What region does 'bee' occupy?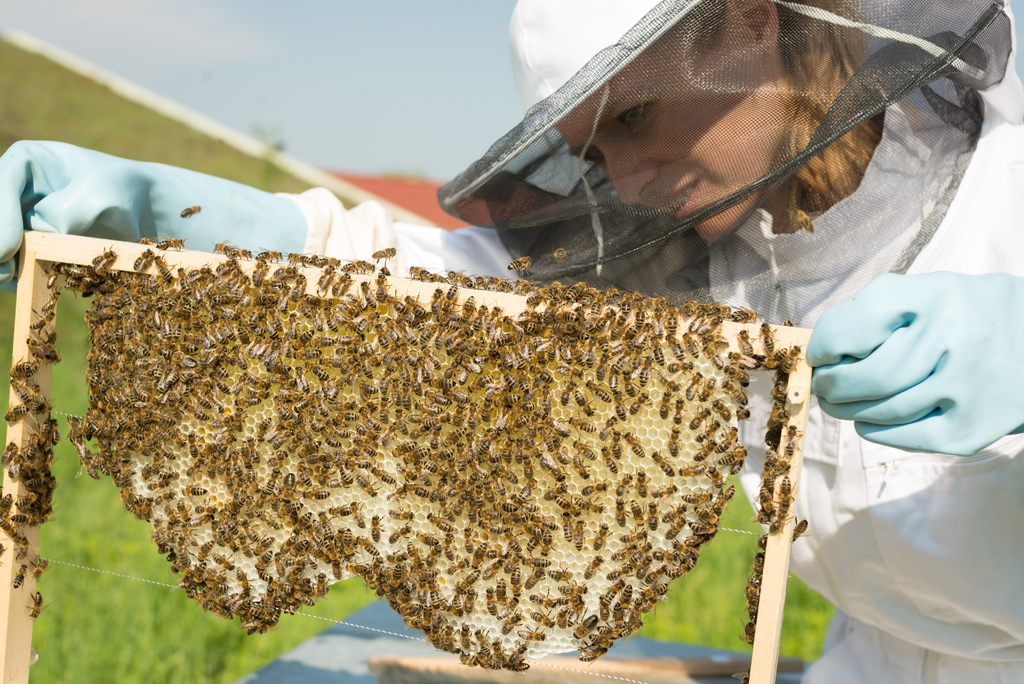
box=[580, 631, 616, 649].
